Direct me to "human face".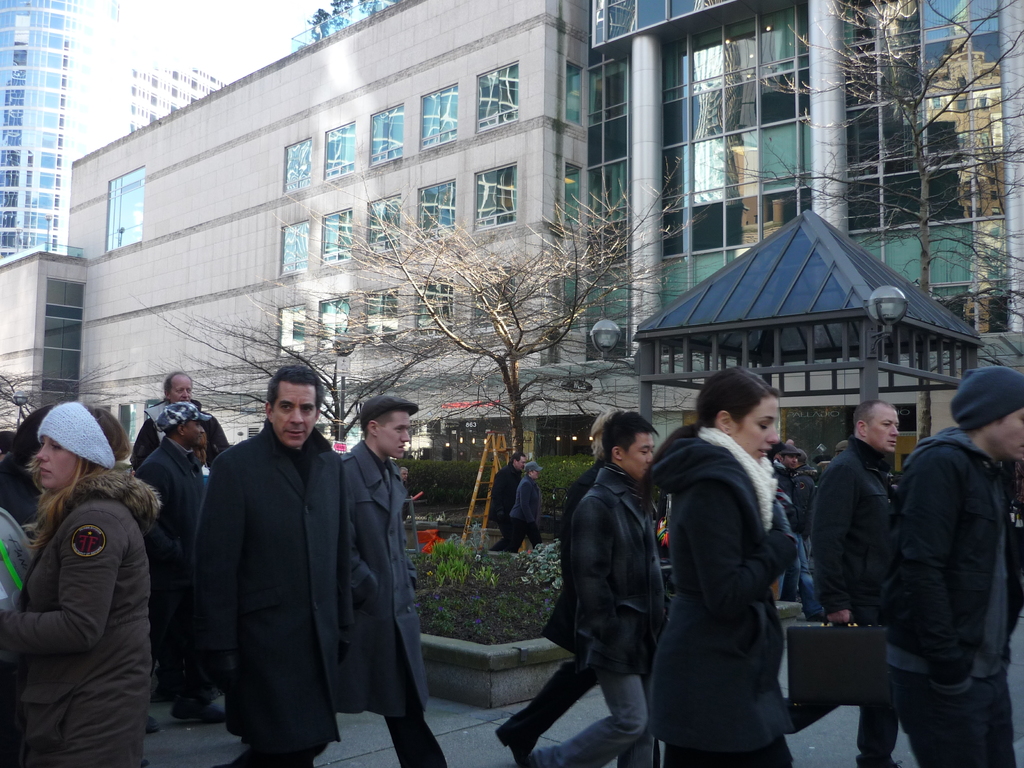
Direction: select_region(513, 450, 525, 474).
